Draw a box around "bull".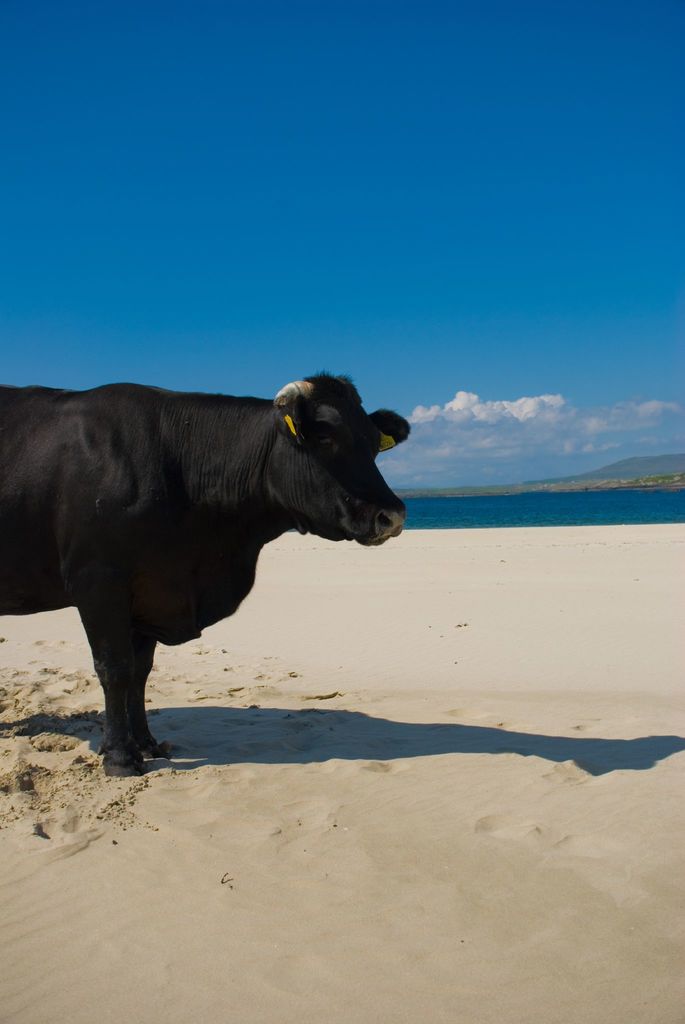
pyautogui.locateOnScreen(0, 364, 416, 781).
